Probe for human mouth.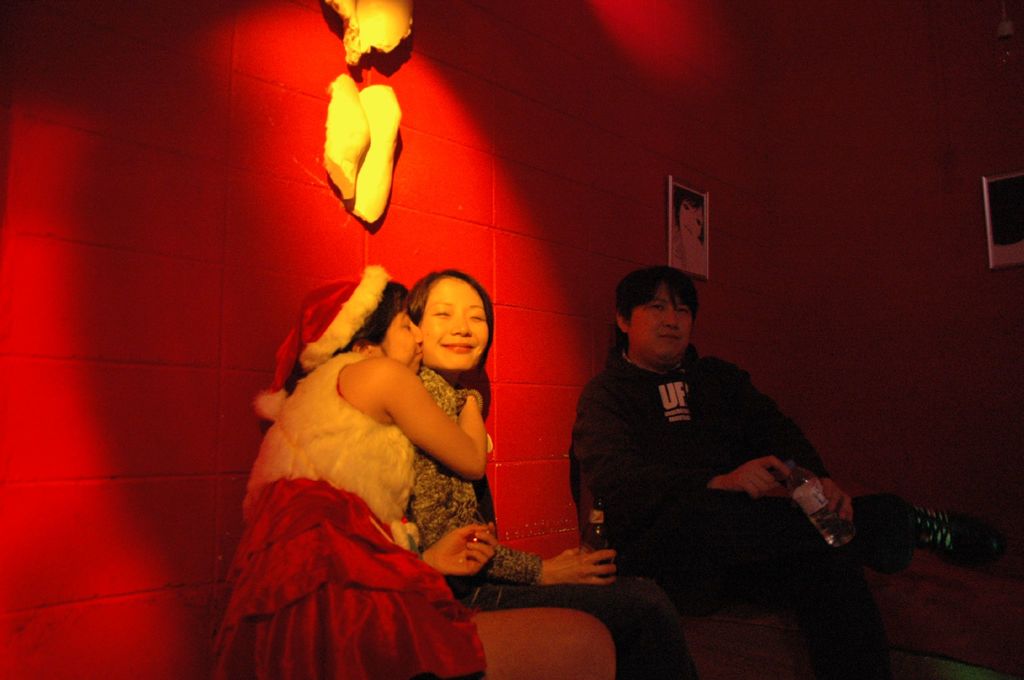
Probe result: l=411, t=345, r=423, b=364.
